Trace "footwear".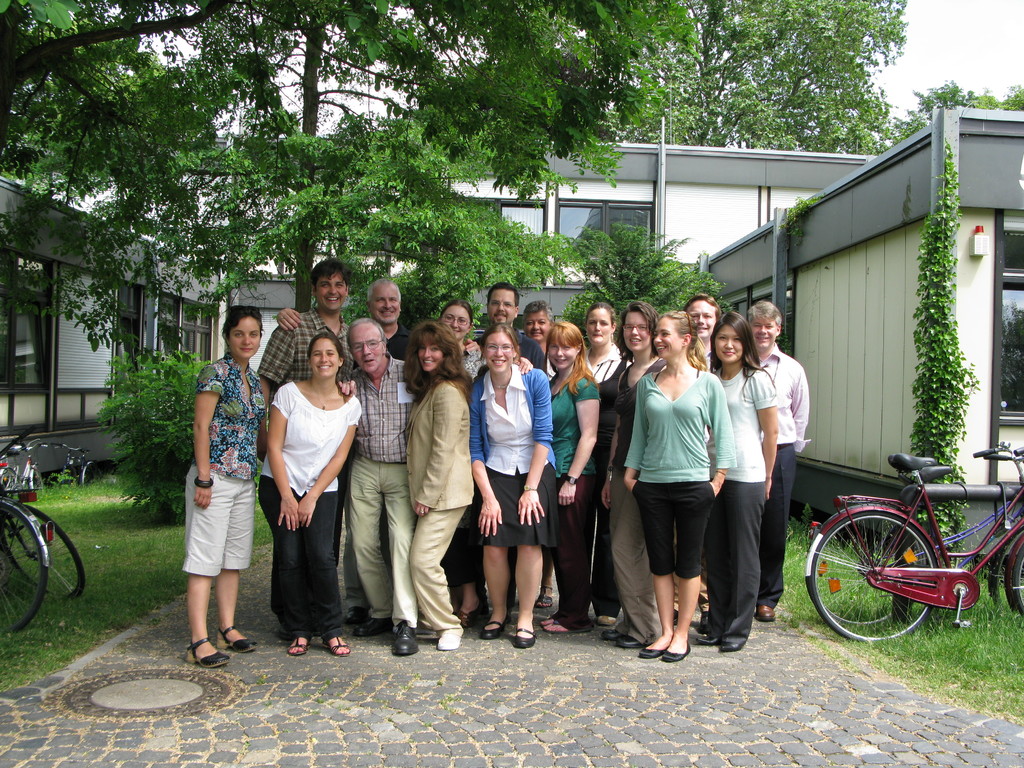
Traced to pyautogui.locateOnScreen(480, 618, 506, 644).
